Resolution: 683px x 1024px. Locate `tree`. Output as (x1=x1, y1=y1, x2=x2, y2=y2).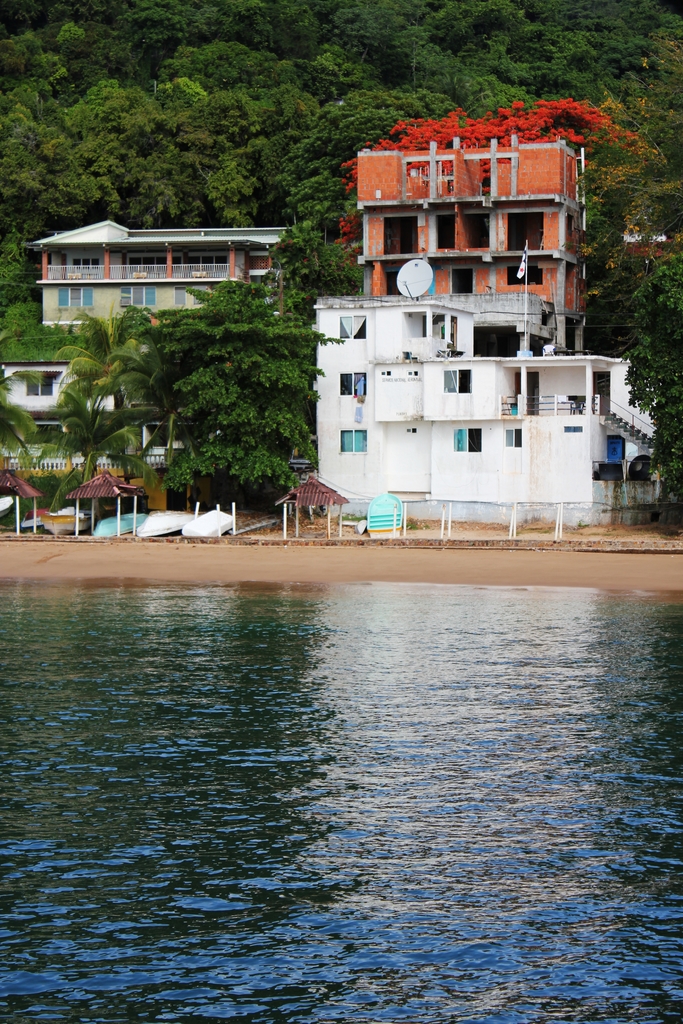
(x1=0, y1=225, x2=88, y2=364).
